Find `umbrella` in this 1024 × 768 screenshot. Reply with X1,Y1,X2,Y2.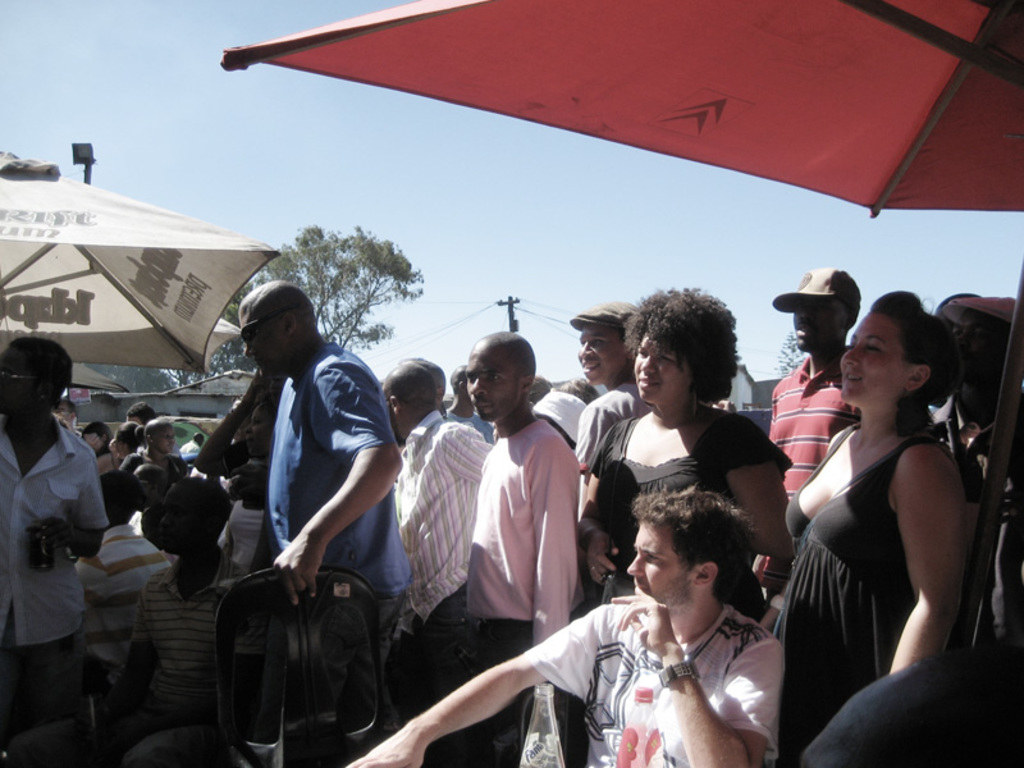
221,19,1015,649.
